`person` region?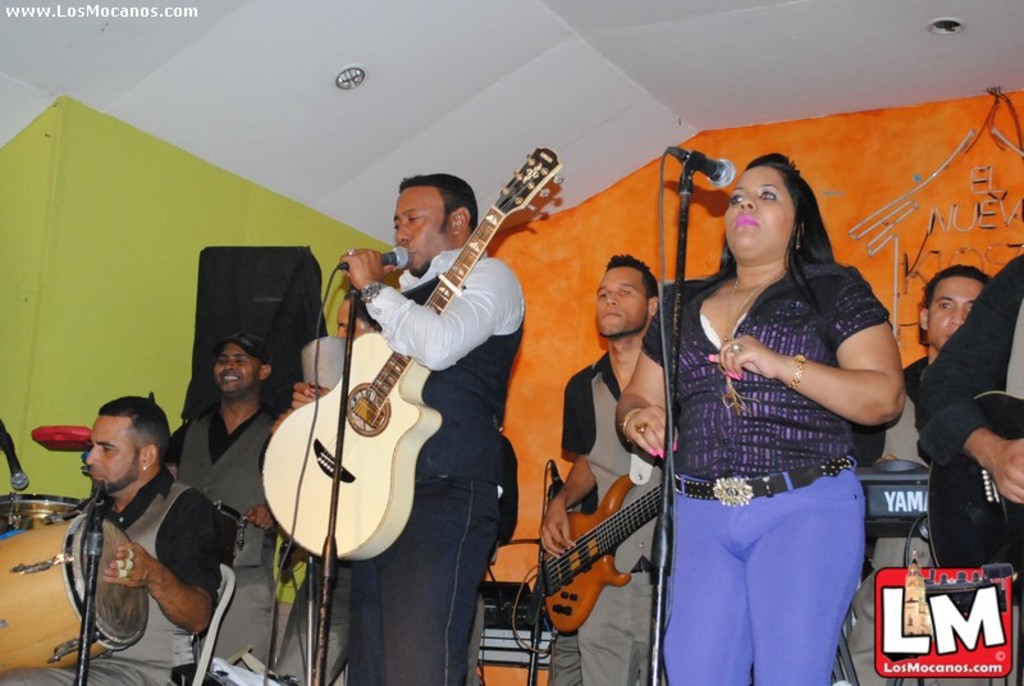
detection(531, 247, 673, 685)
